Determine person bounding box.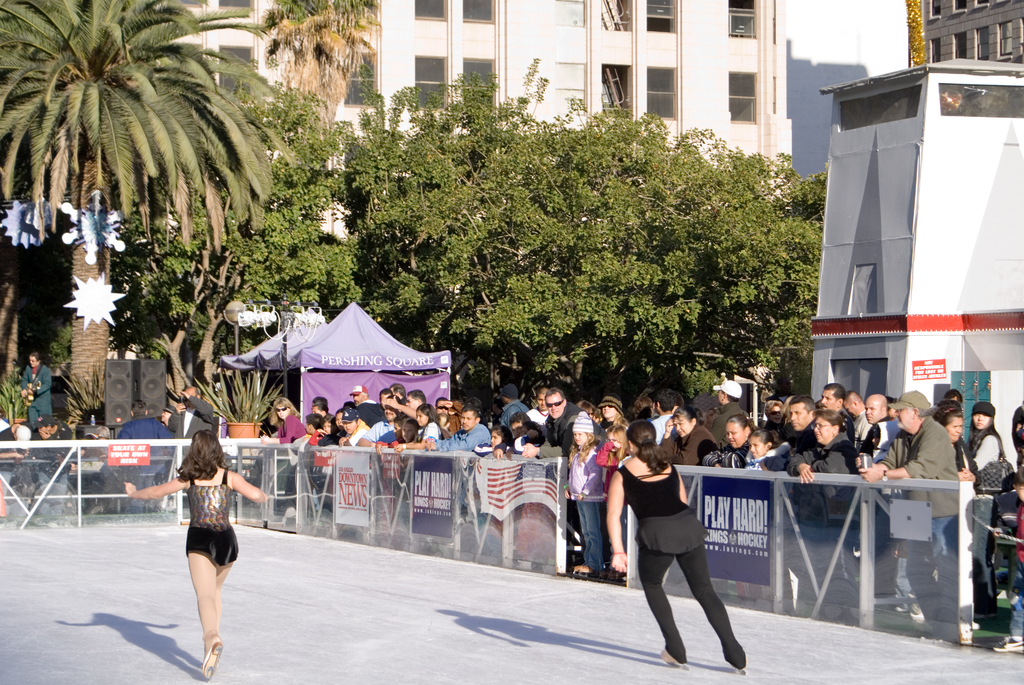
Determined: [476,429,512,461].
